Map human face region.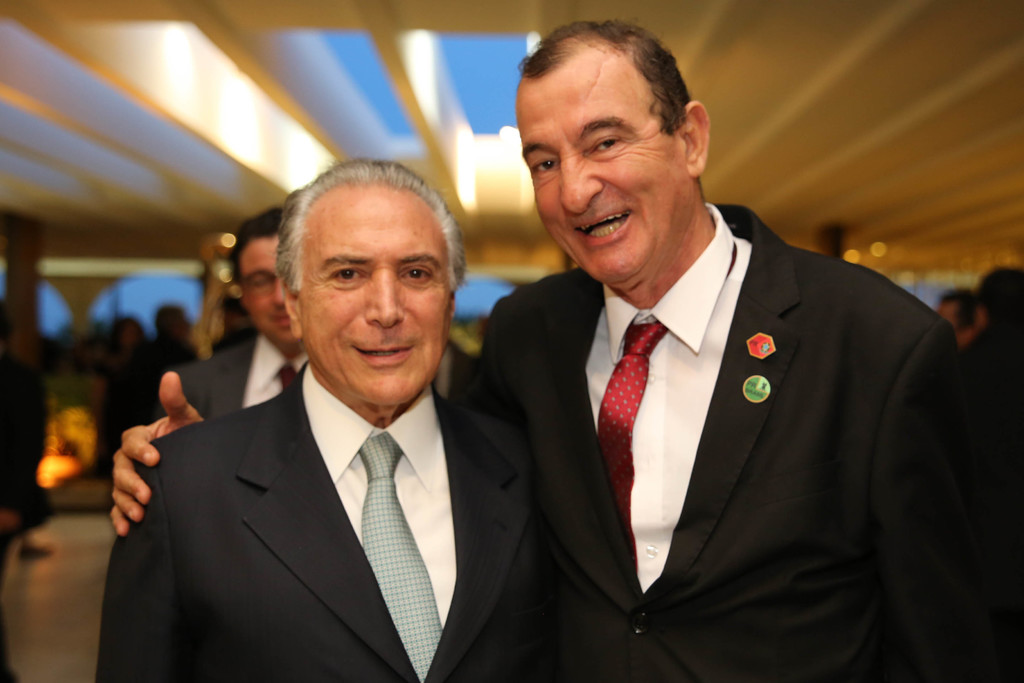
Mapped to [298,206,453,403].
